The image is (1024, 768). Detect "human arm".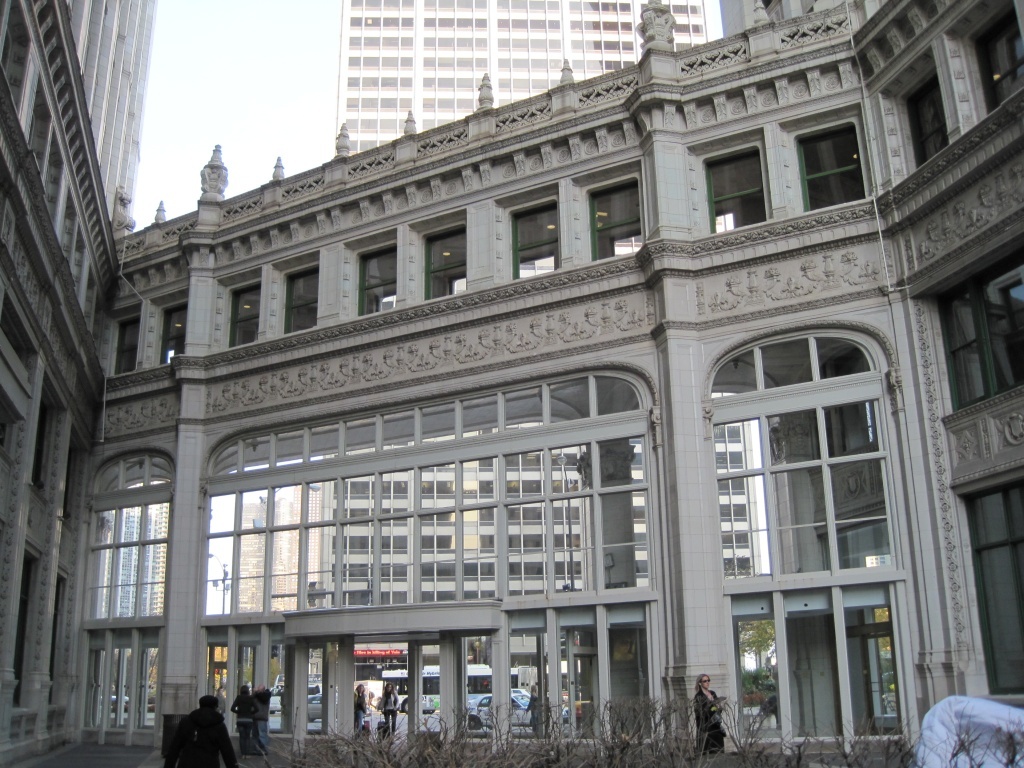
Detection: 227 699 238 717.
